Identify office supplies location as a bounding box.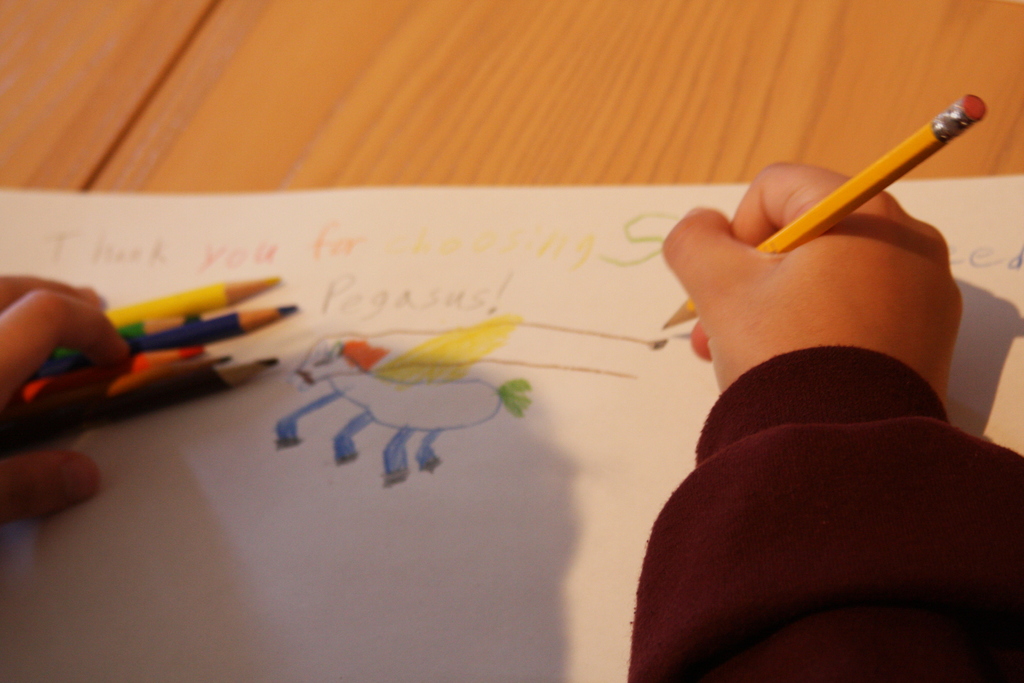
region(135, 301, 298, 348).
